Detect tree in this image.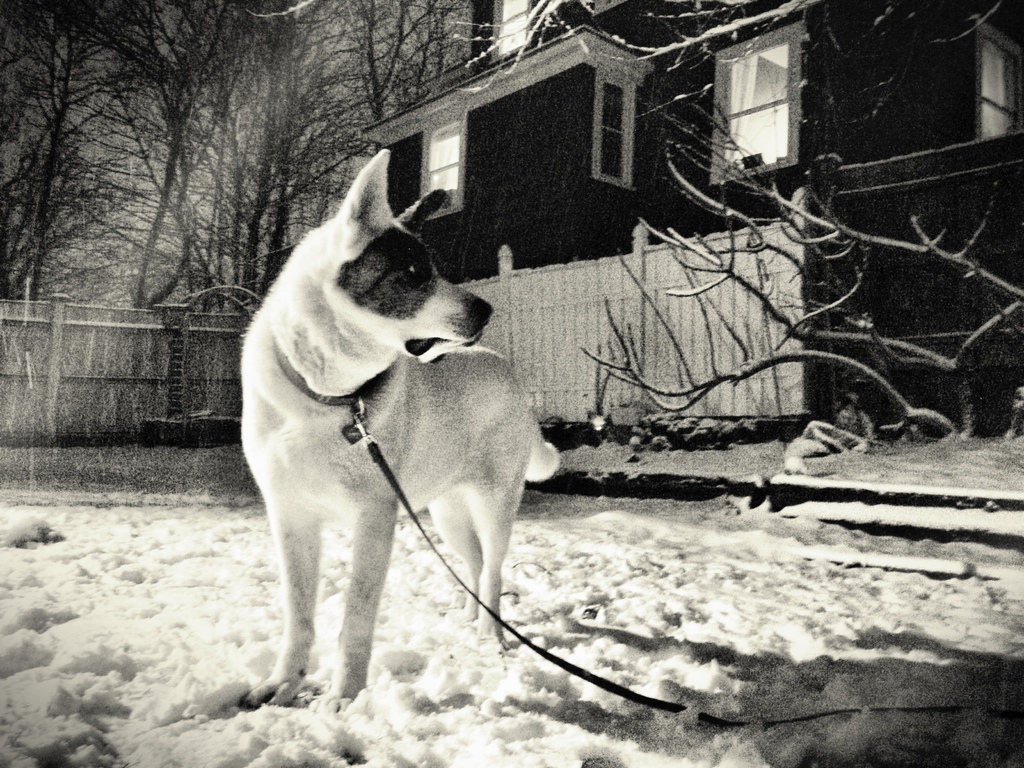
Detection: bbox=[0, 0, 493, 321].
